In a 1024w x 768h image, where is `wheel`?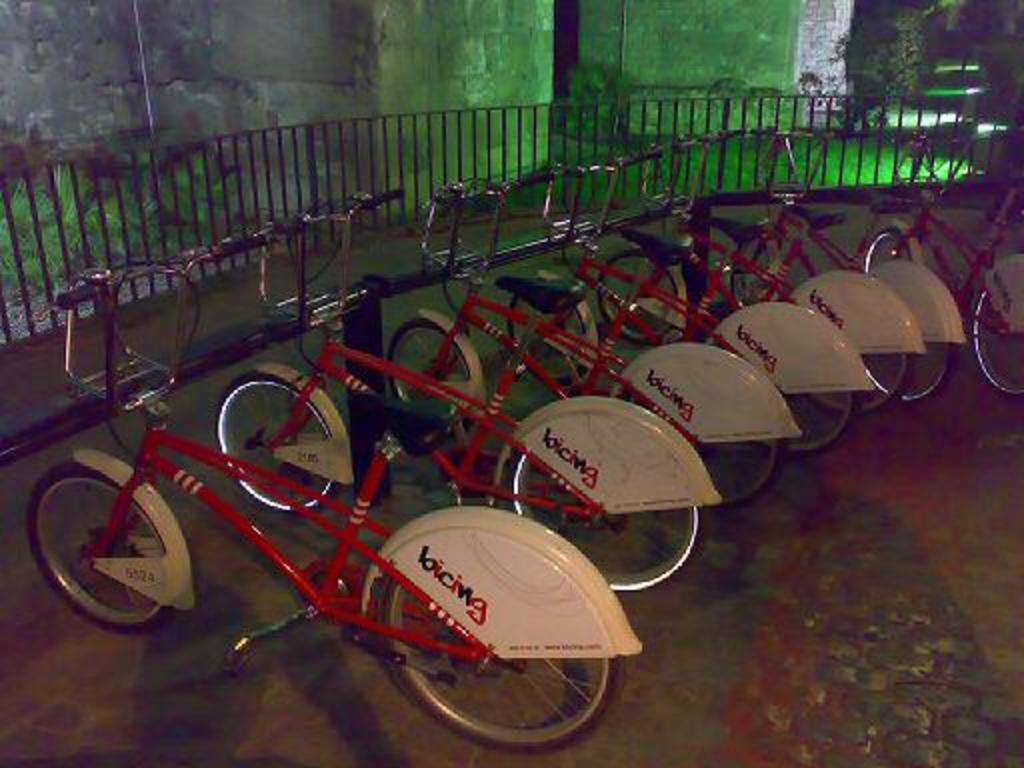
l=20, t=456, r=180, b=636.
